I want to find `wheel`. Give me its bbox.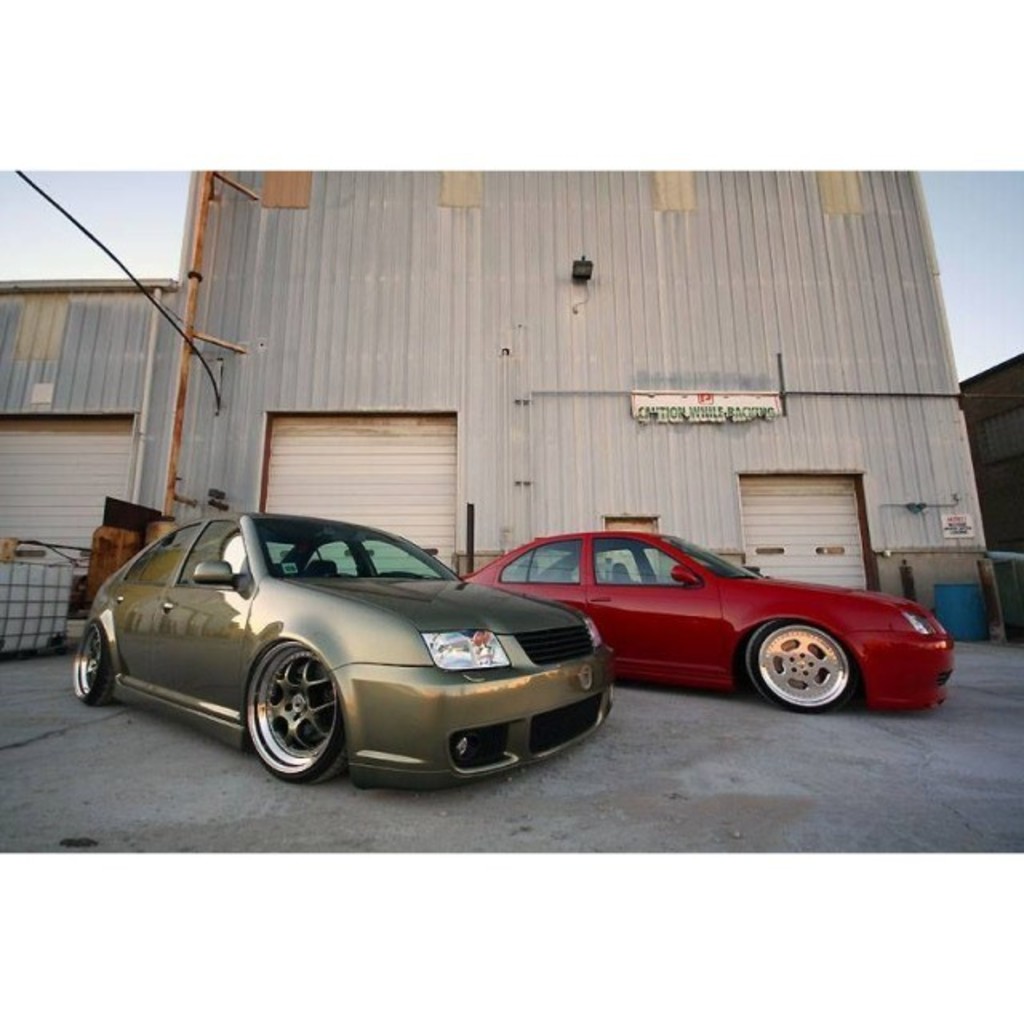
<region>746, 618, 853, 710</region>.
